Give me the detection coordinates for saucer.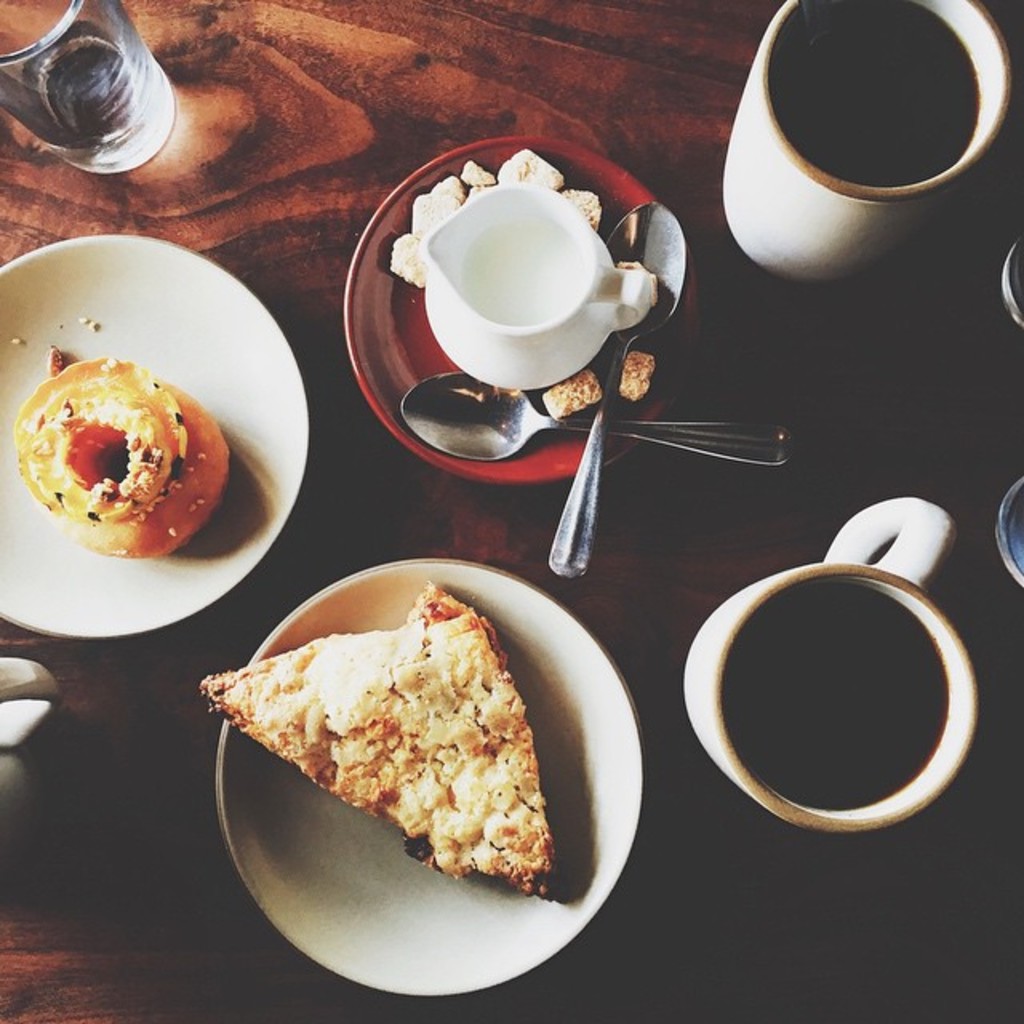
0, 234, 312, 642.
